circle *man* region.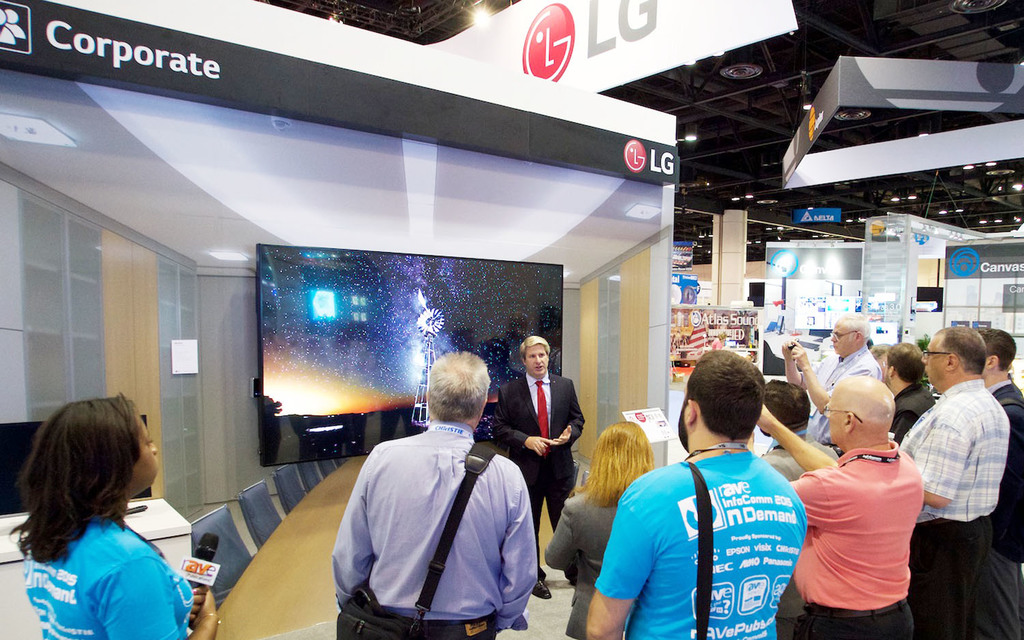
Region: (879, 341, 930, 428).
